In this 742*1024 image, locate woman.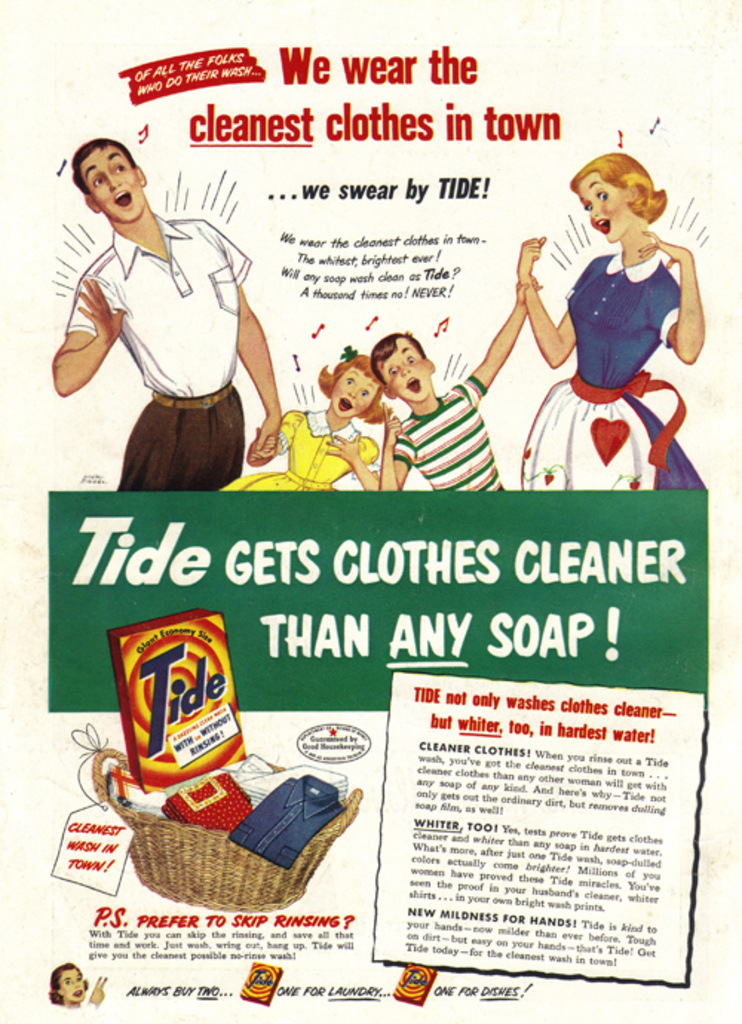
Bounding box: [x1=518, y1=129, x2=711, y2=488].
